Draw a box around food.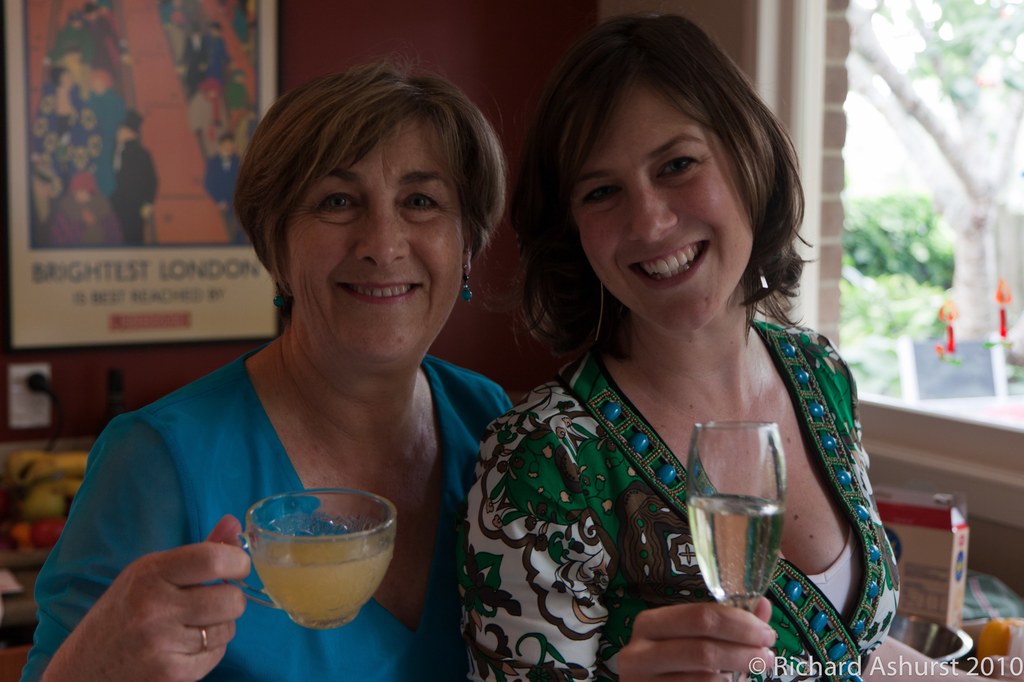
{"x1": 977, "y1": 615, "x2": 1023, "y2": 677}.
